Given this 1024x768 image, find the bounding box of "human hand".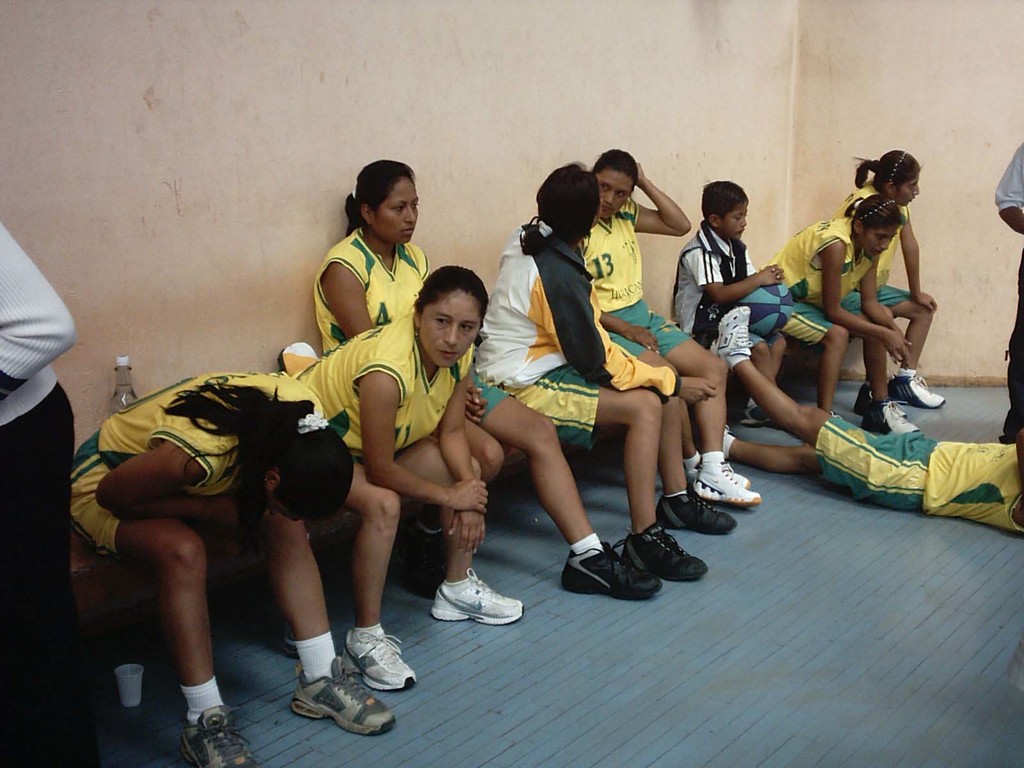
{"left": 448, "top": 481, "right": 486, "bottom": 513}.
